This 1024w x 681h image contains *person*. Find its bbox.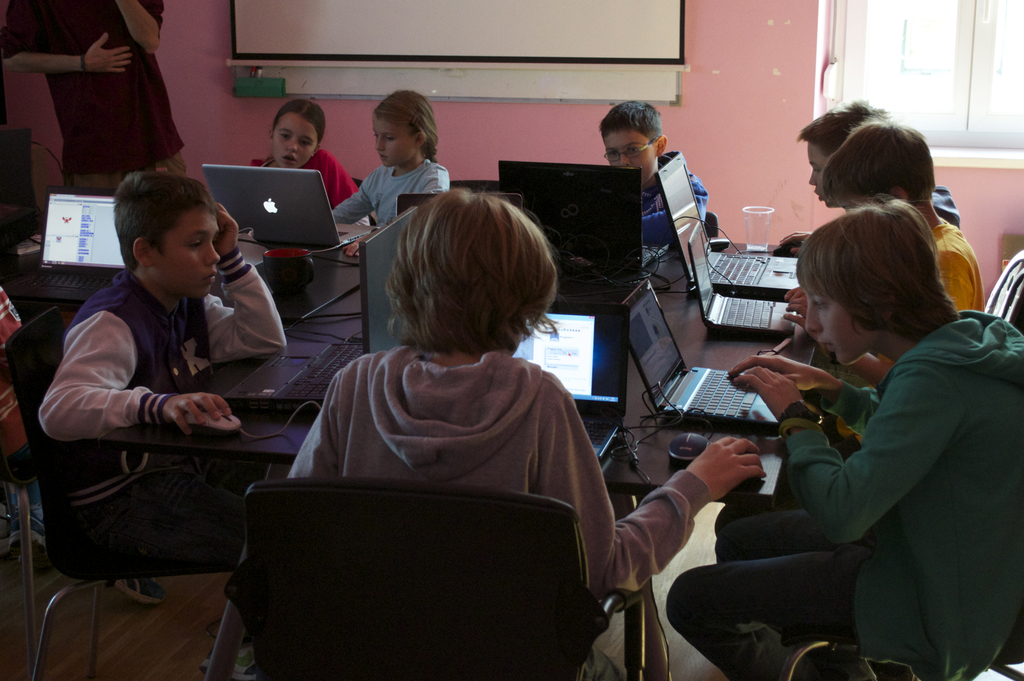
detection(817, 116, 986, 314).
